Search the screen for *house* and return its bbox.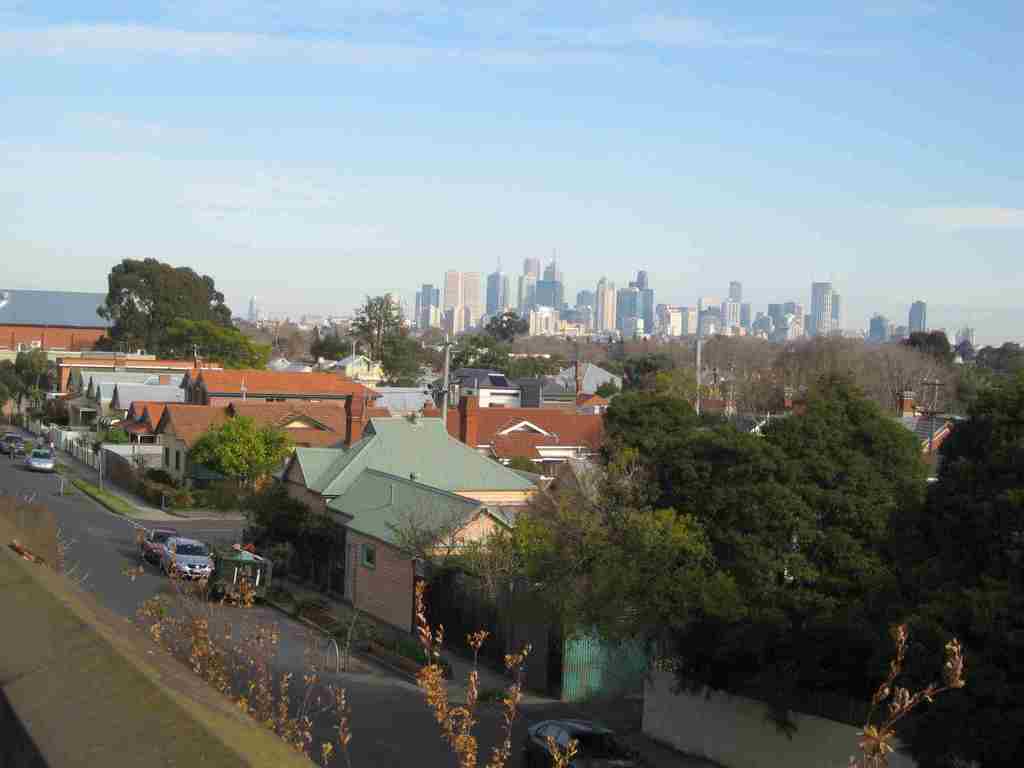
Found: 567 310 595 335.
